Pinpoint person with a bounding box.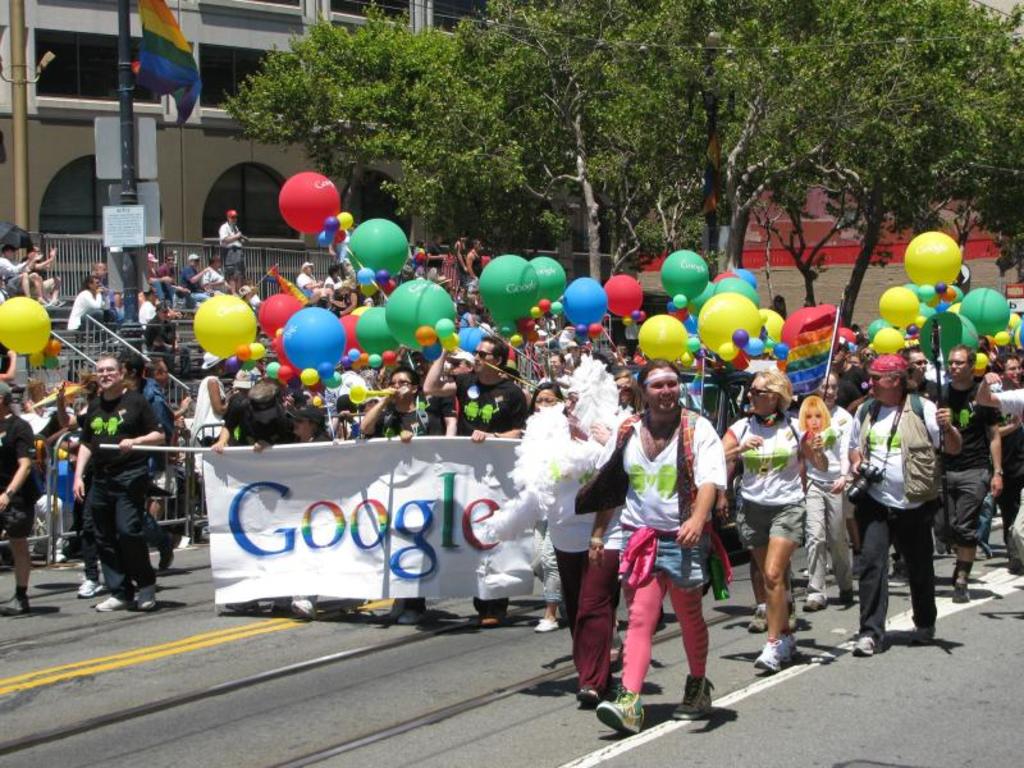
bbox(102, 356, 165, 612).
